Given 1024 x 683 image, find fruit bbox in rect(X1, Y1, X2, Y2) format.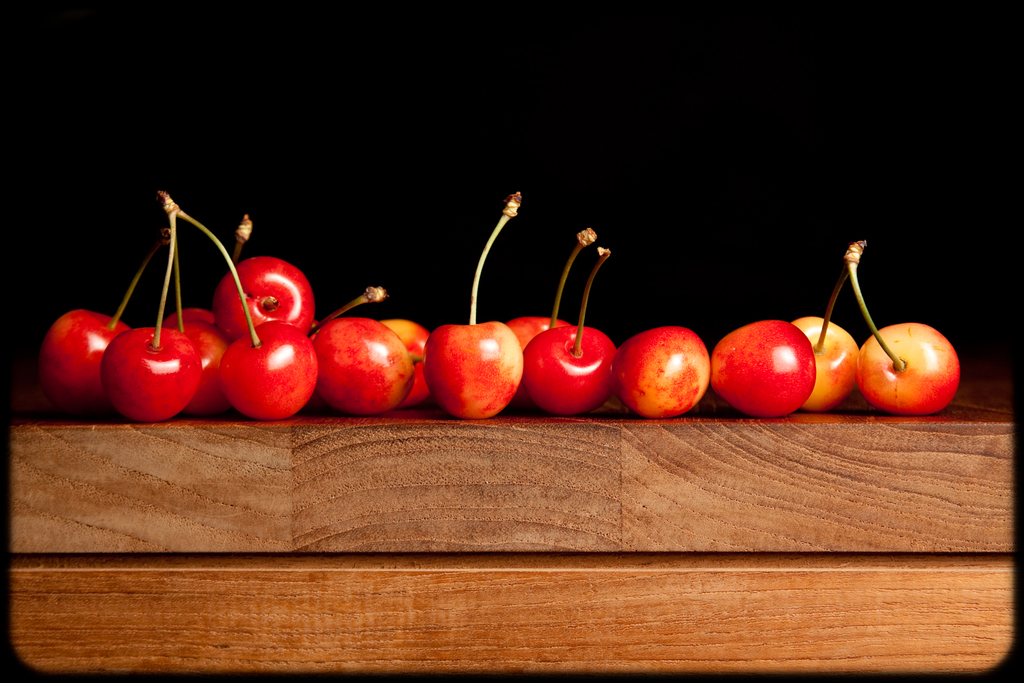
rect(791, 312, 861, 410).
